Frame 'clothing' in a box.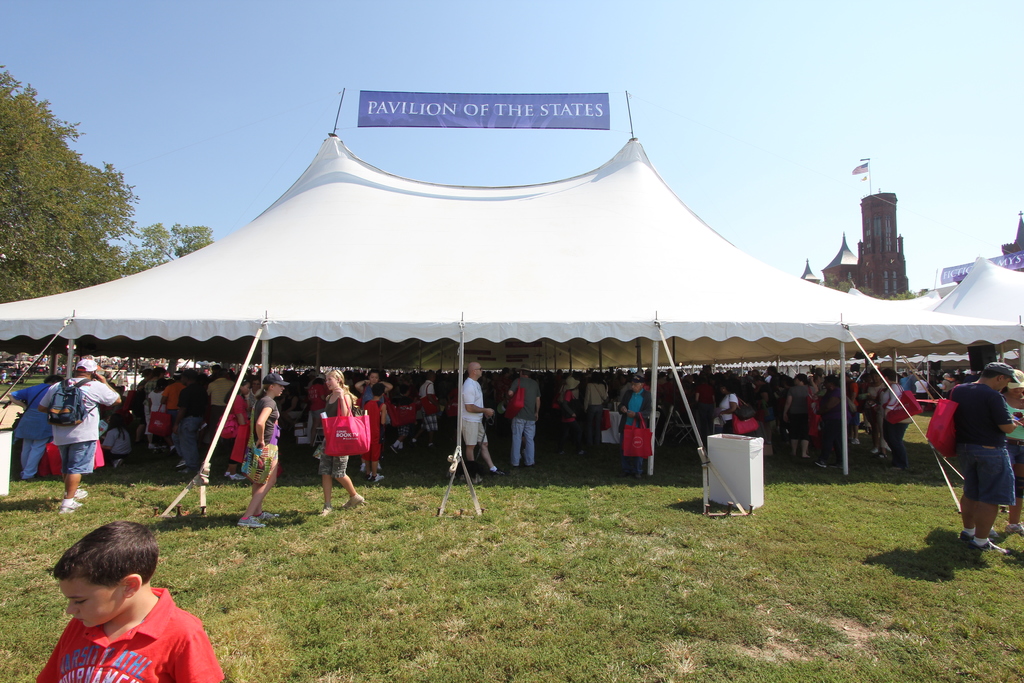
x1=495, y1=372, x2=546, y2=464.
